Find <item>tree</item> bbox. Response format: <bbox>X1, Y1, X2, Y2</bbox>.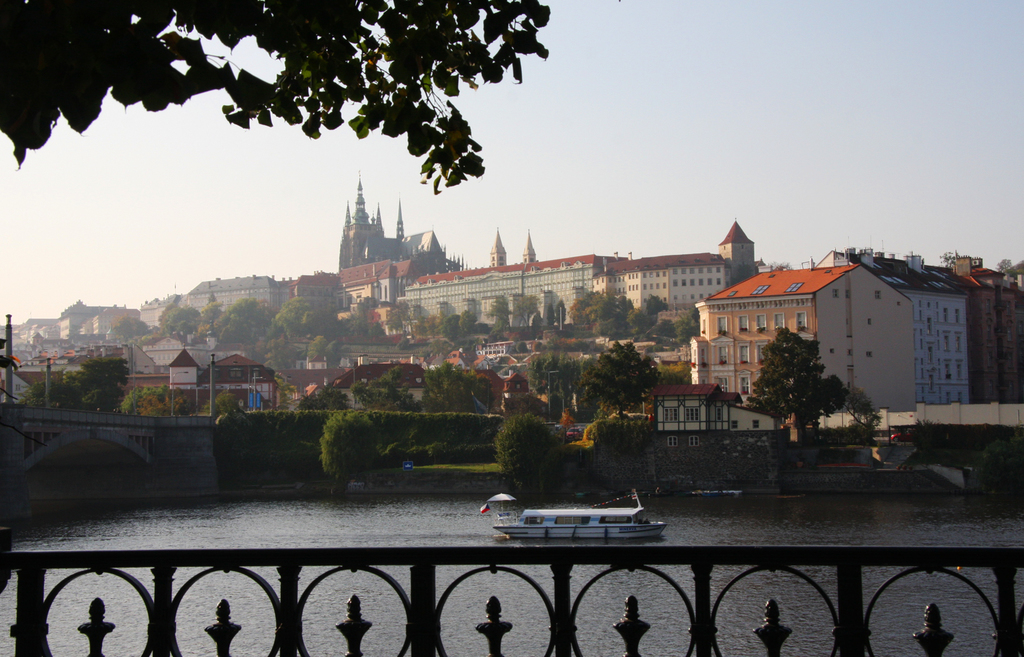
<bbox>218, 296, 274, 352</bbox>.
